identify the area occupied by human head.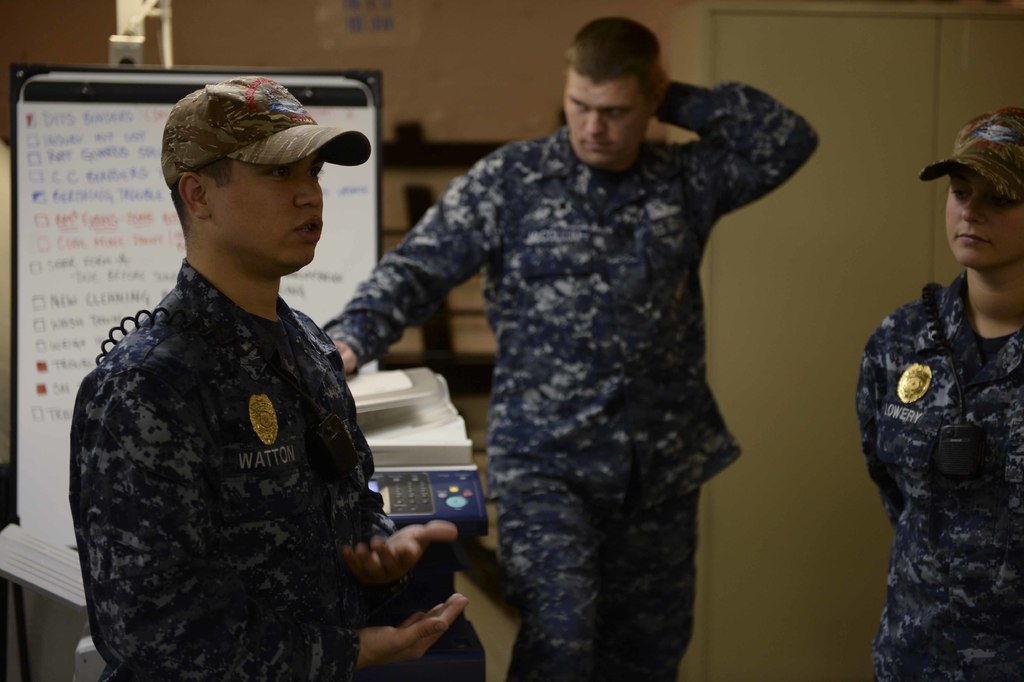
Area: [941,107,1023,267].
